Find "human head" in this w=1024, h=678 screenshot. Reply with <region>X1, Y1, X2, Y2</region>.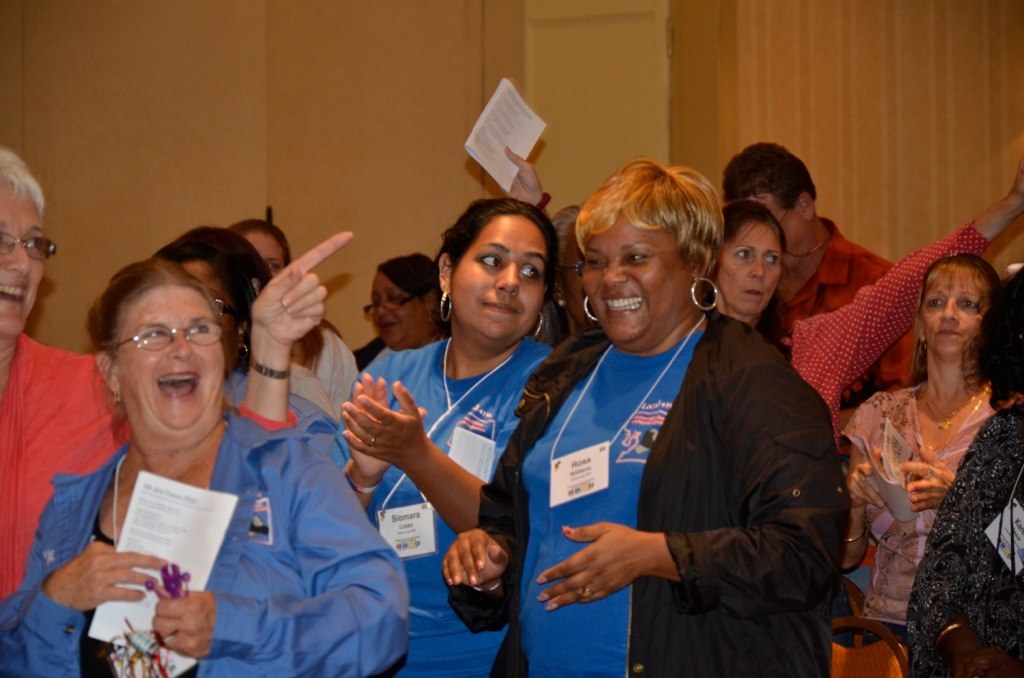
<region>708, 199, 781, 323</region>.
